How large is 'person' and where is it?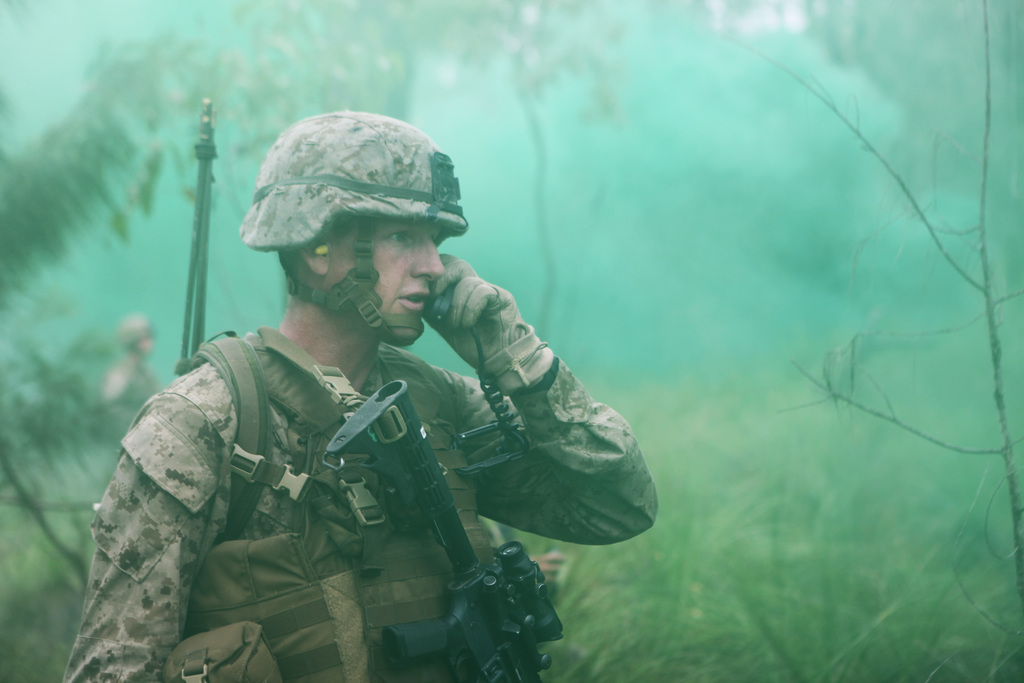
Bounding box: box(106, 322, 161, 427).
